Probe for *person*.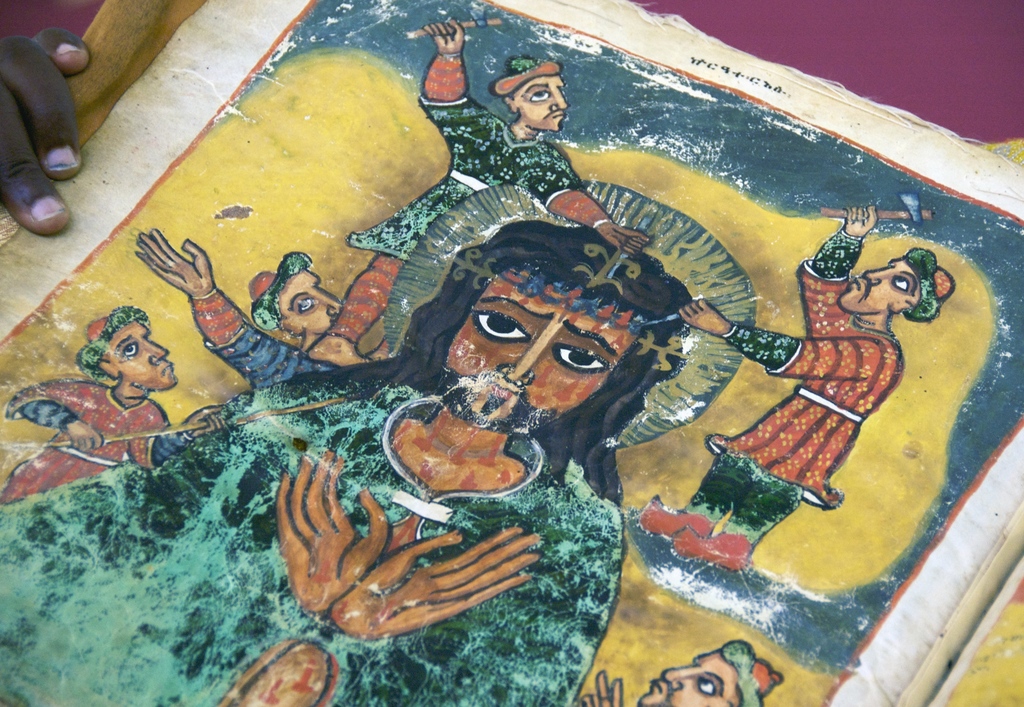
Probe result: (639,206,935,573).
